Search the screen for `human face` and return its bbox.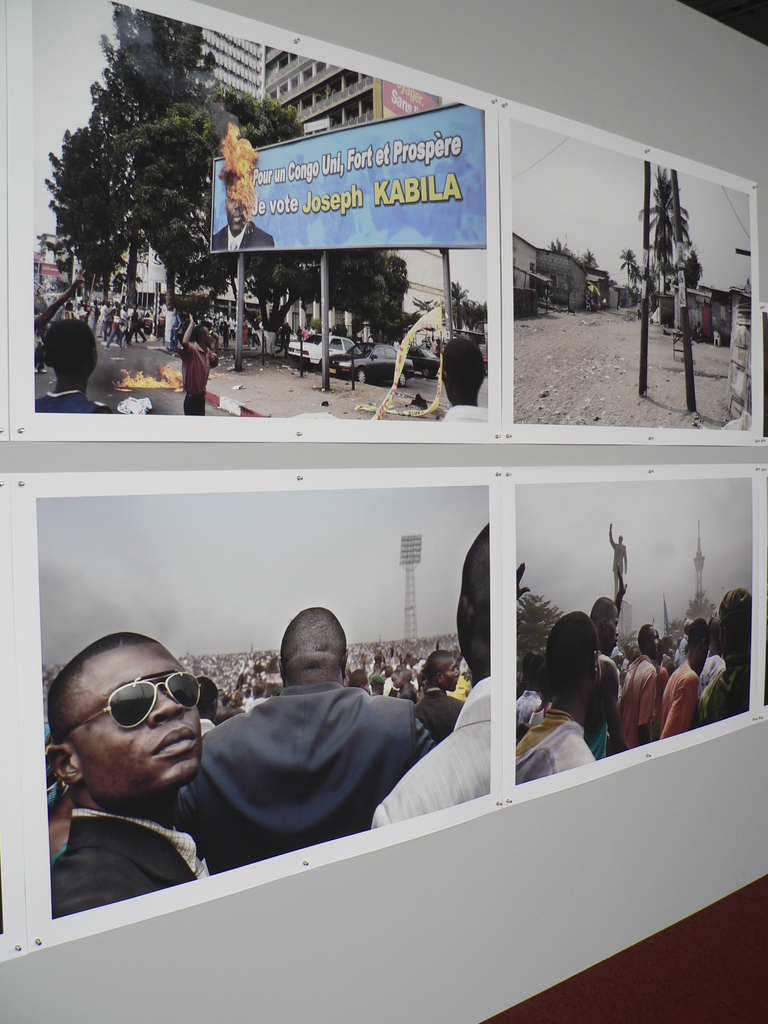
Found: [x1=67, y1=641, x2=200, y2=805].
